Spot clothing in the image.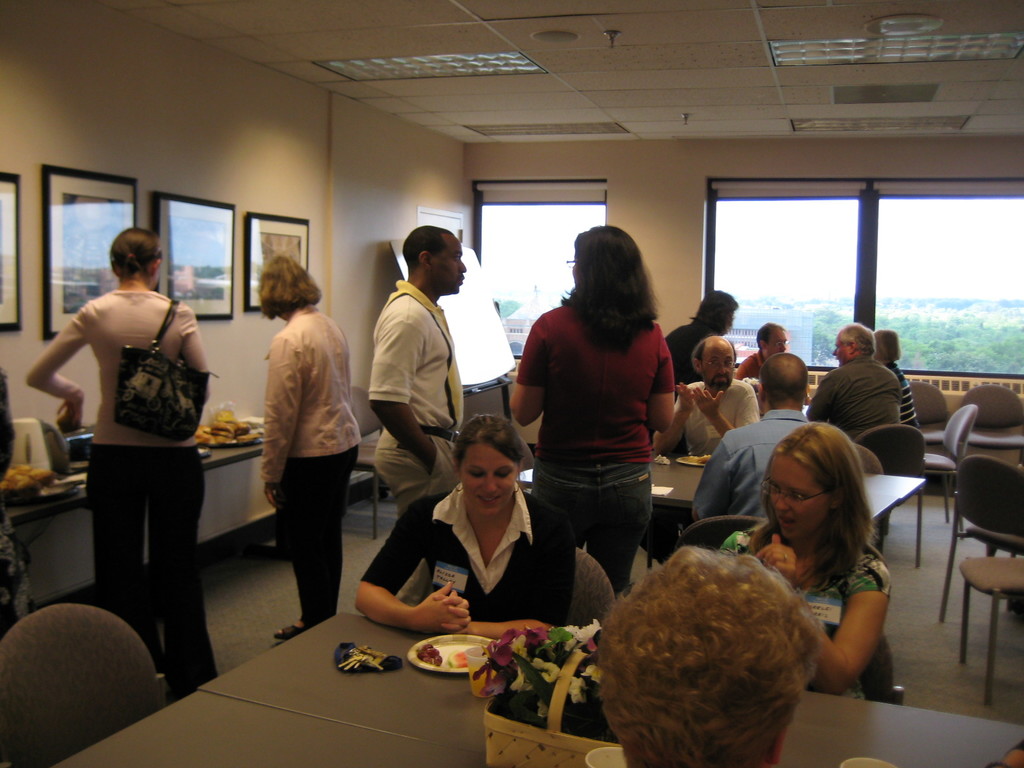
clothing found at l=370, t=428, r=457, b=502.
